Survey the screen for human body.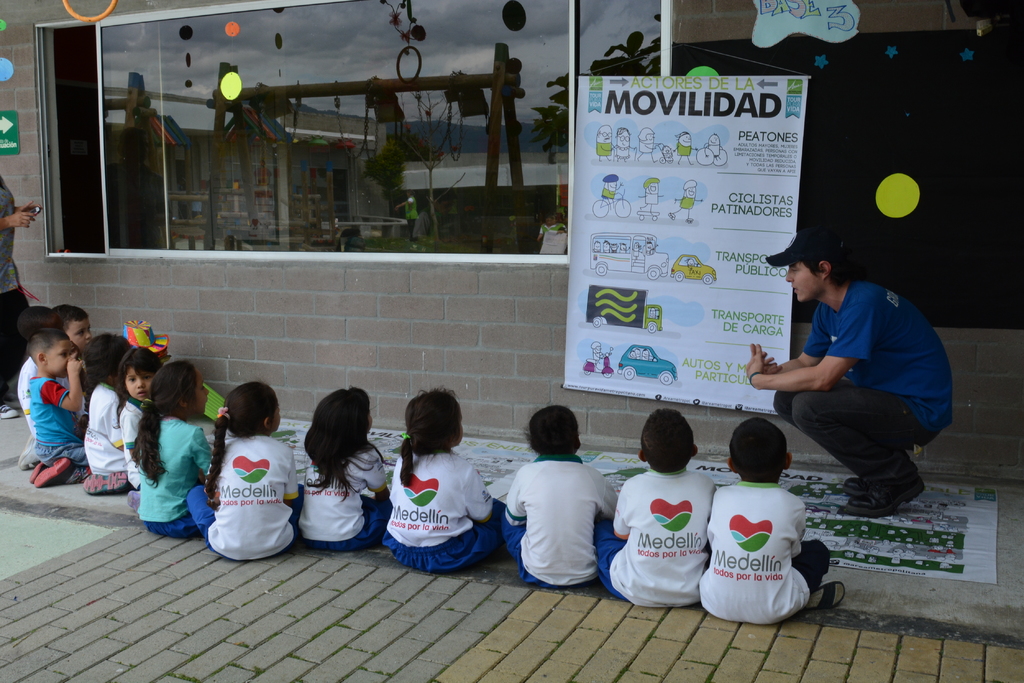
Survey found: 131/362/213/537.
